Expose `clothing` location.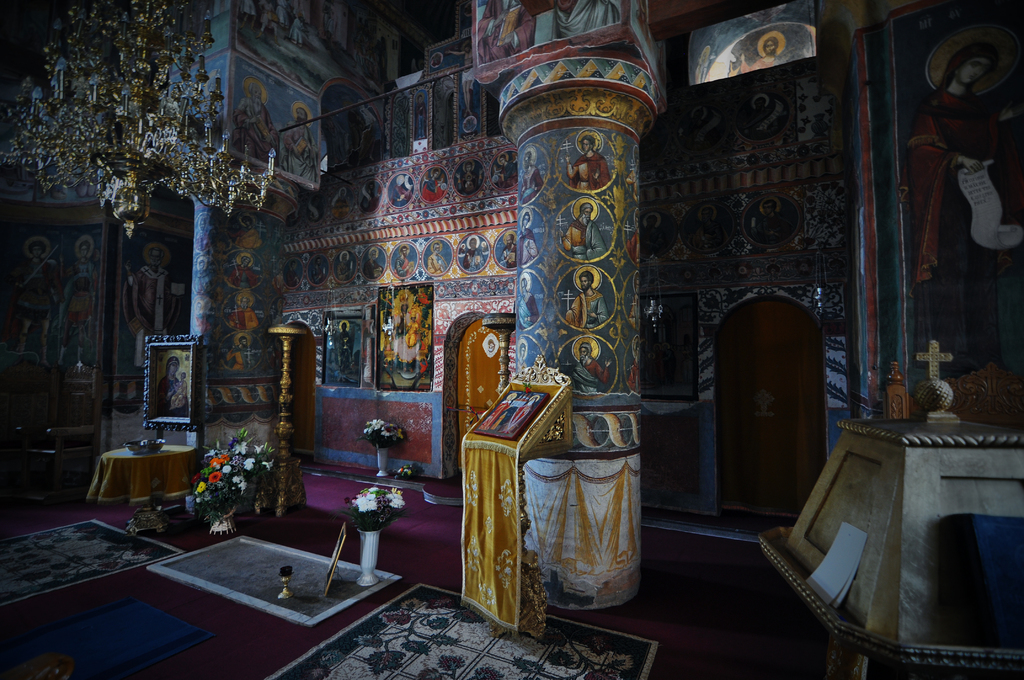
Exposed at <region>456, 172, 479, 193</region>.
